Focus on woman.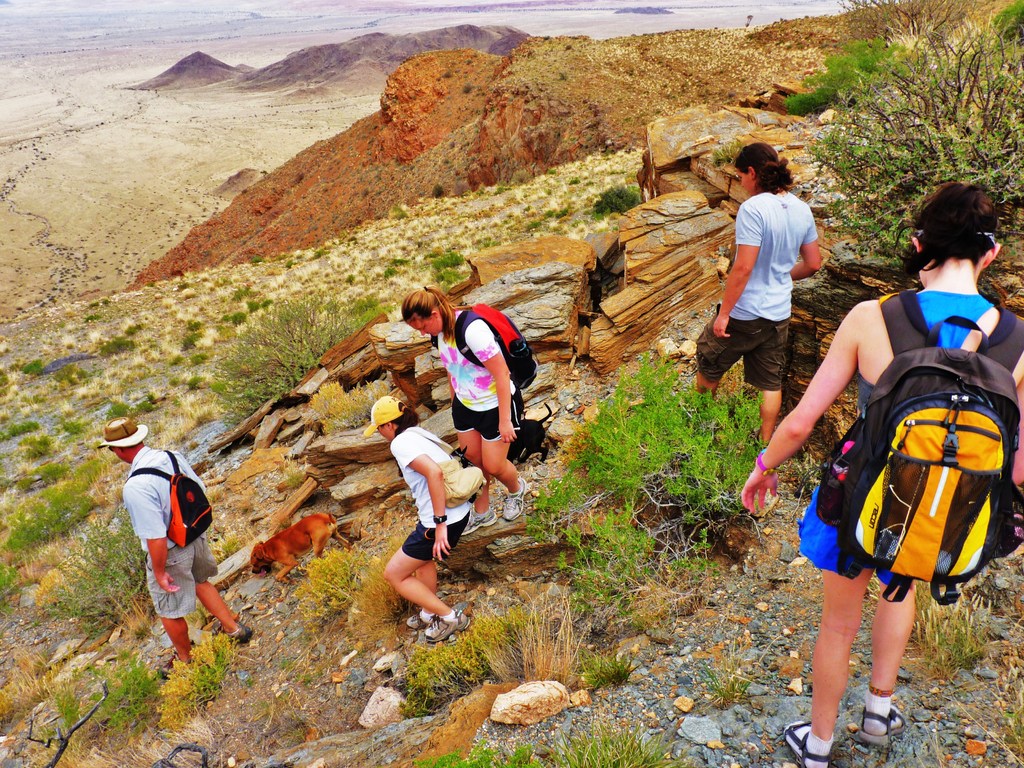
Focused at box(378, 397, 476, 650).
